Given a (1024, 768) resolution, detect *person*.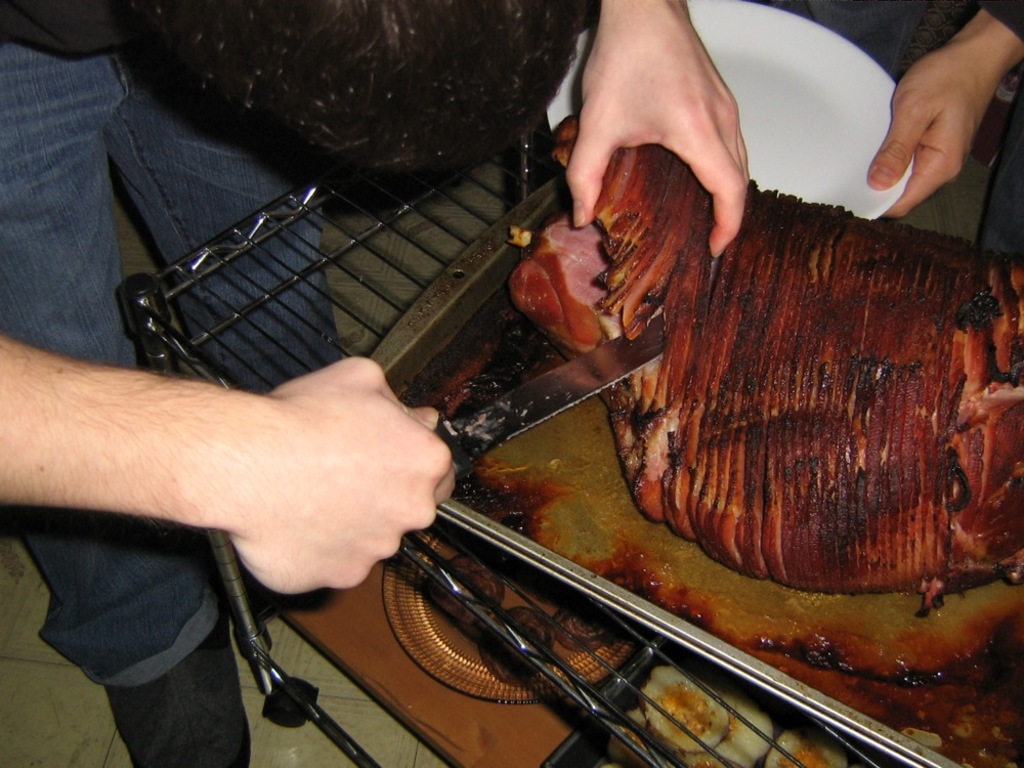
box(0, 0, 745, 762).
